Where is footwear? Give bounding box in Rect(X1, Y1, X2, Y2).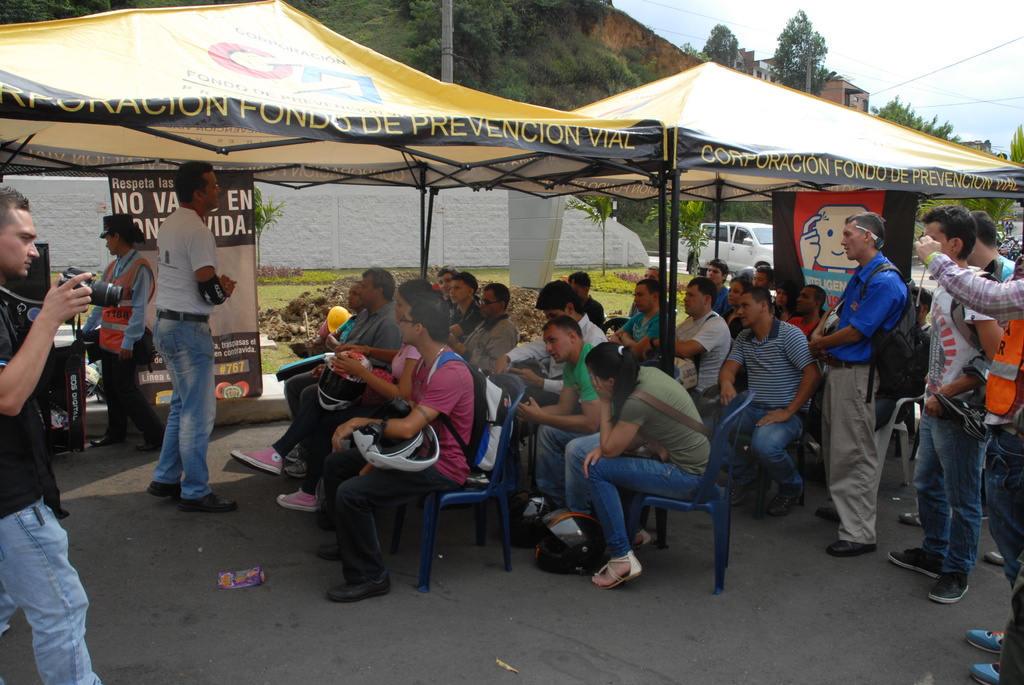
Rect(285, 448, 300, 462).
